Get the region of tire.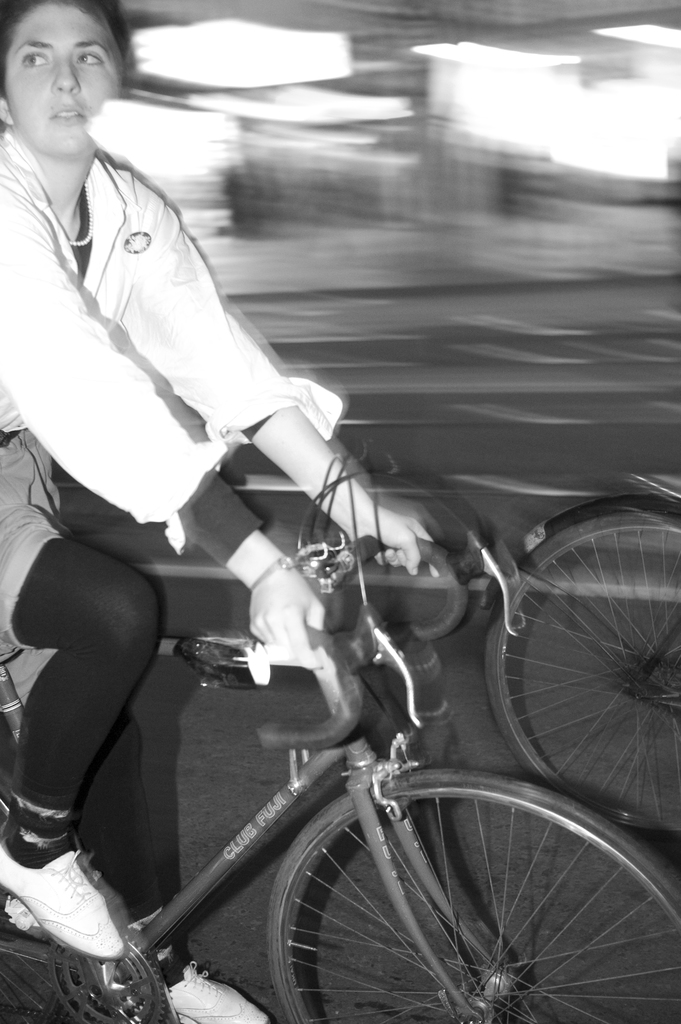
left=0, top=732, right=93, bottom=1023.
